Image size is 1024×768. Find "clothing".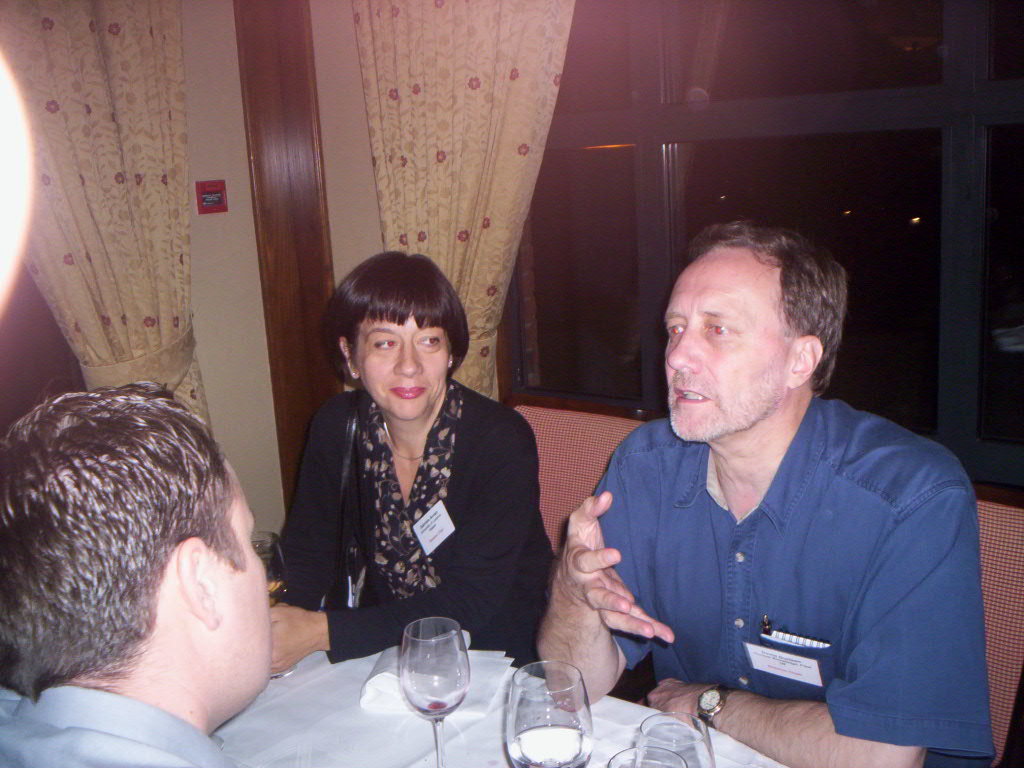
Rect(273, 385, 549, 678).
